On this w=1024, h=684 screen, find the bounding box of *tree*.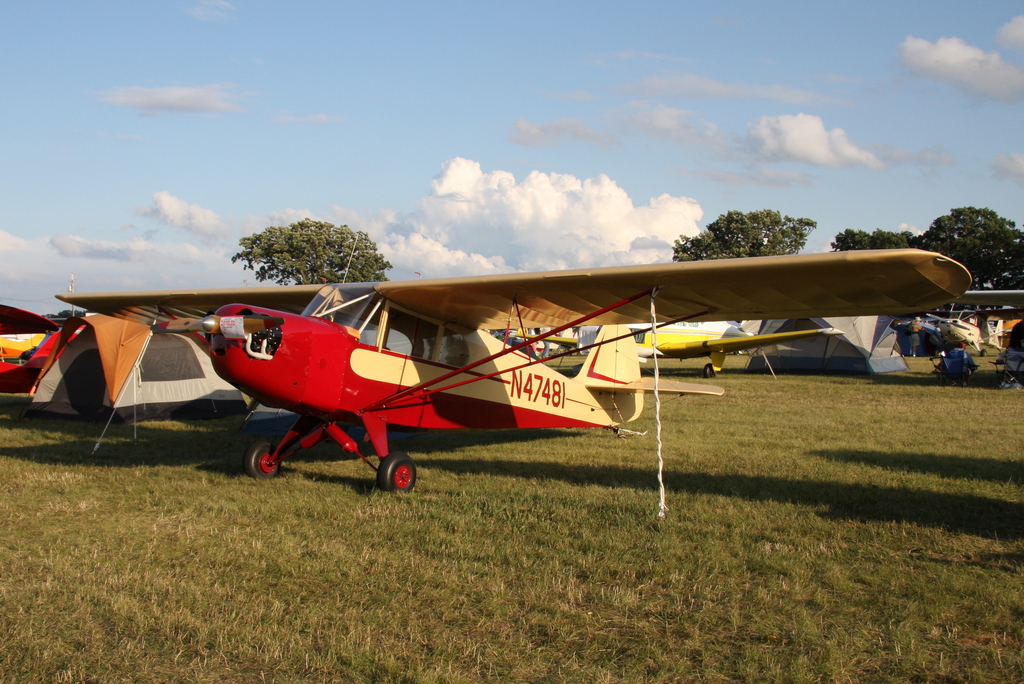
Bounding box: Rect(666, 200, 819, 263).
